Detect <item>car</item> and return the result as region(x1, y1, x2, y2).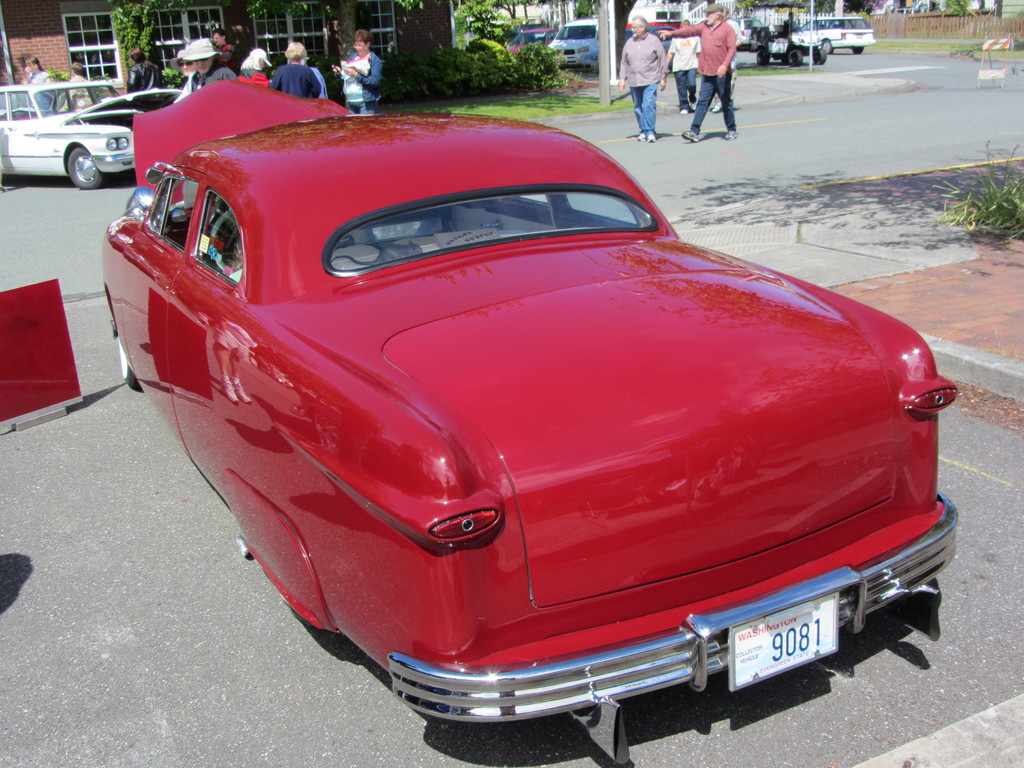
region(792, 17, 876, 56).
